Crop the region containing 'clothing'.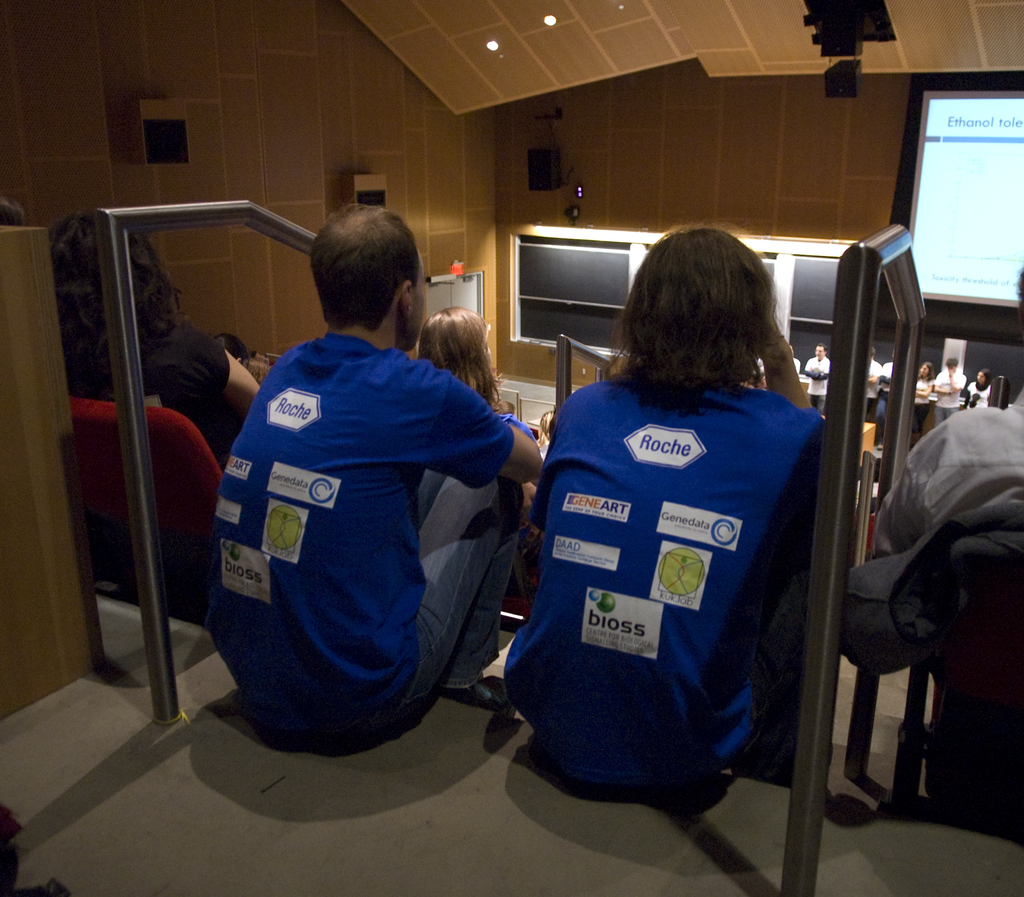
Crop region: <bbox>877, 394, 1020, 554</bbox>.
